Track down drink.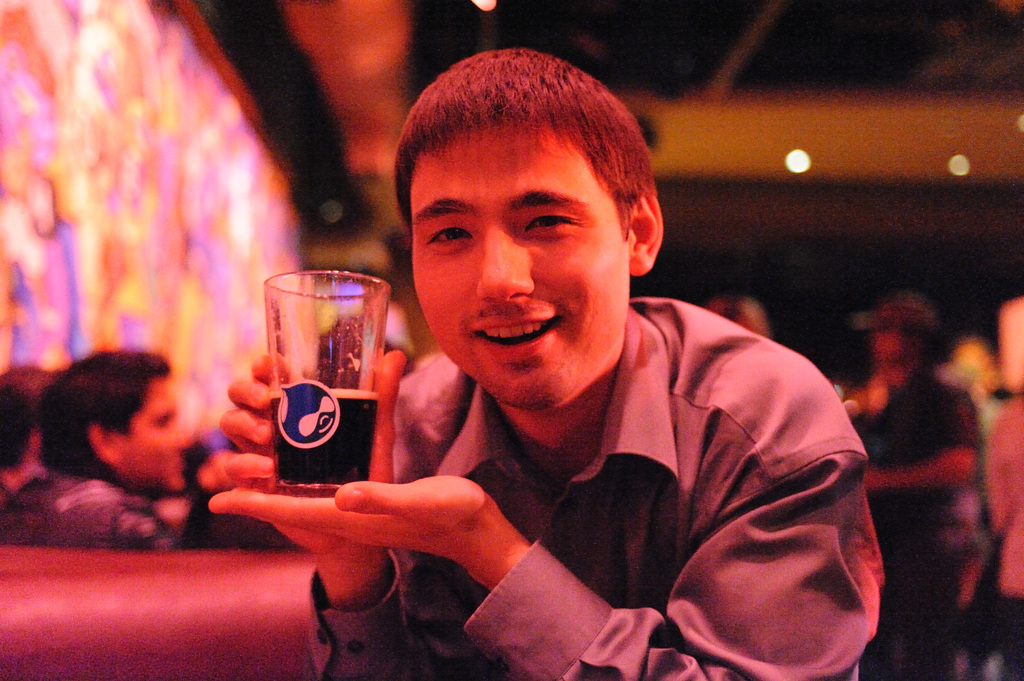
Tracked to (x1=270, y1=386, x2=378, y2=486).
